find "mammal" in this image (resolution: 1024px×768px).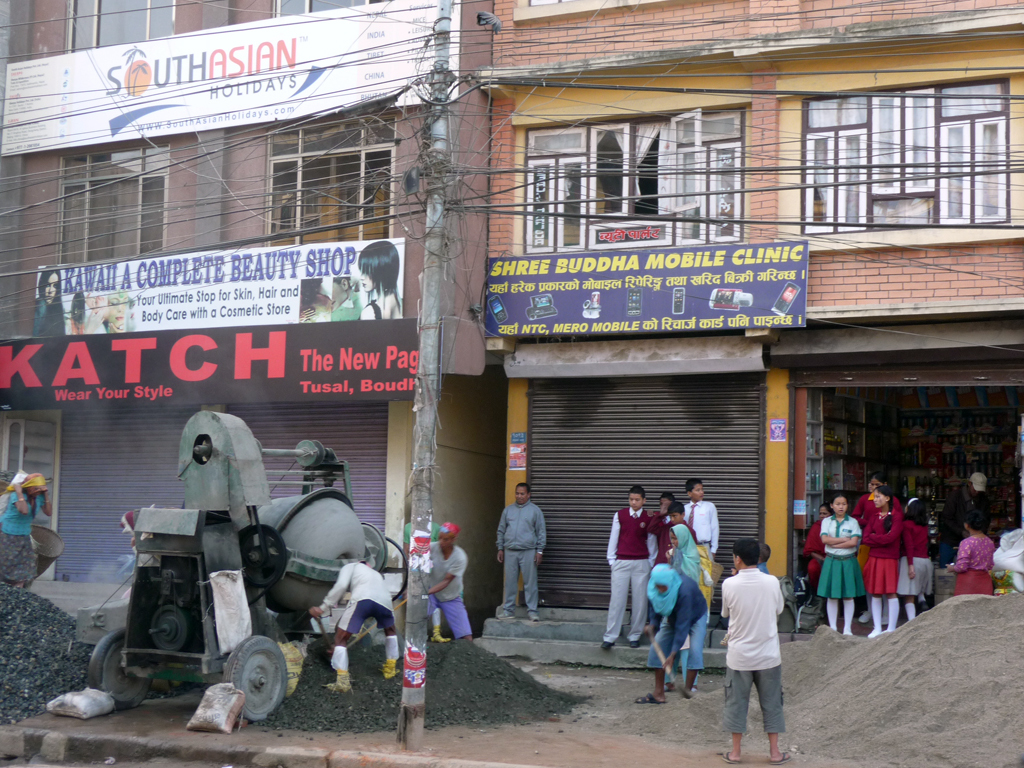
{"left": 87, "top": 295, "right": 109, "bottom": 319}.
